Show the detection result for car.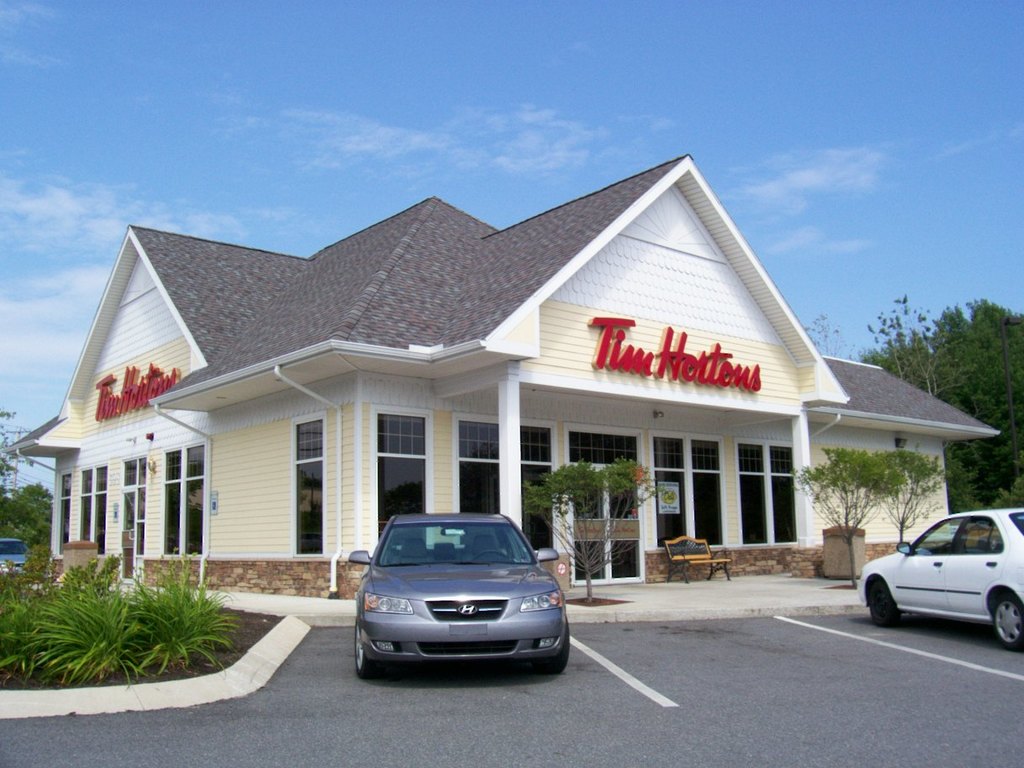
BBox(858, 509, 1023, 655).
